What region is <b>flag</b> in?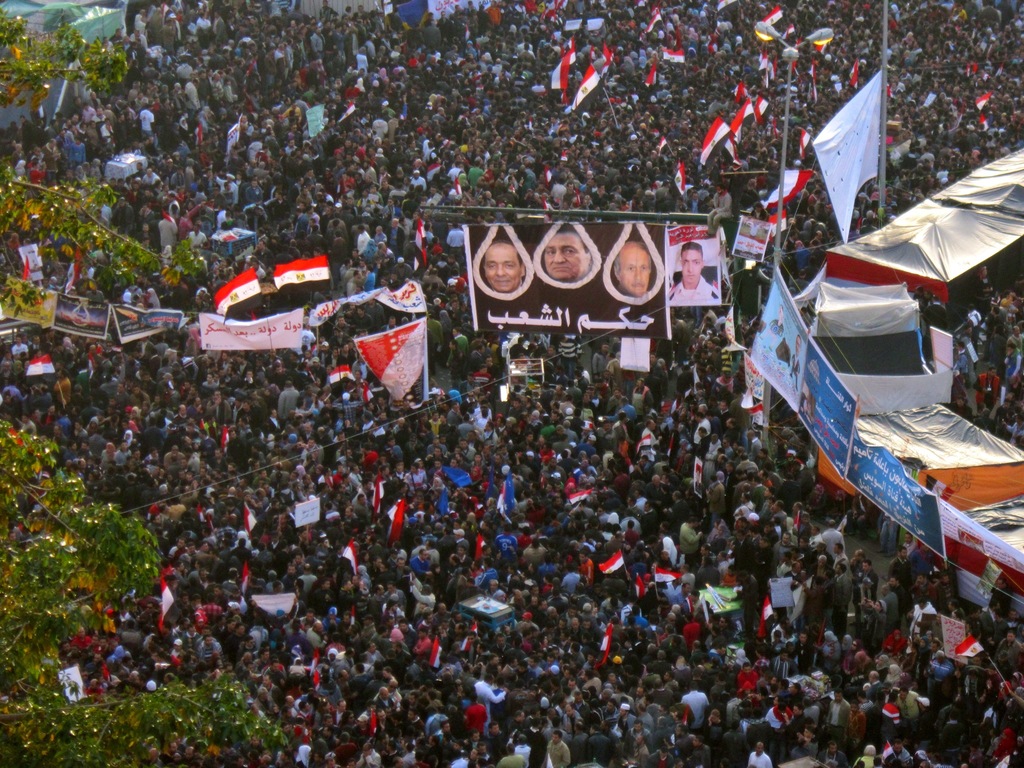
rect(721, 135, 739, 159).
